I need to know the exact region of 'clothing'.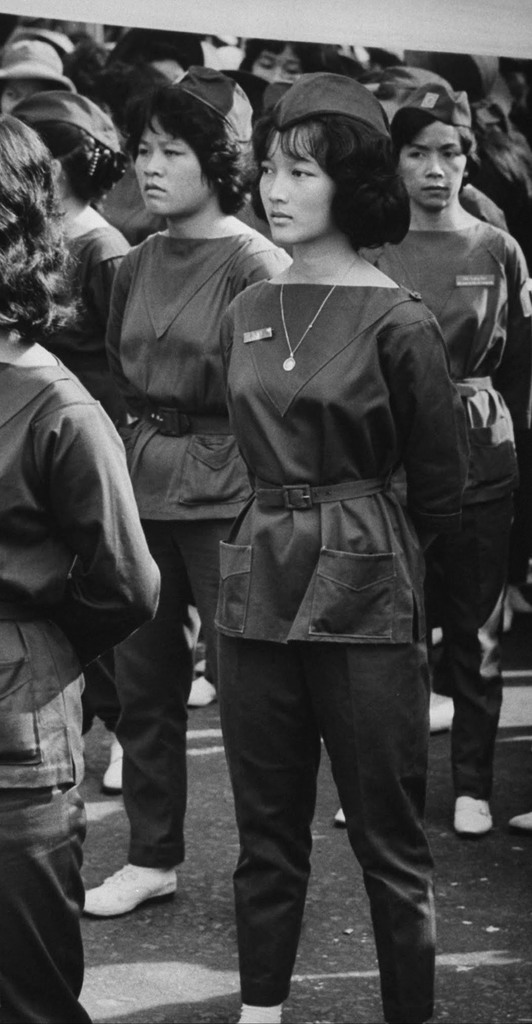
Region: <box>102,152,162,259</box>.
